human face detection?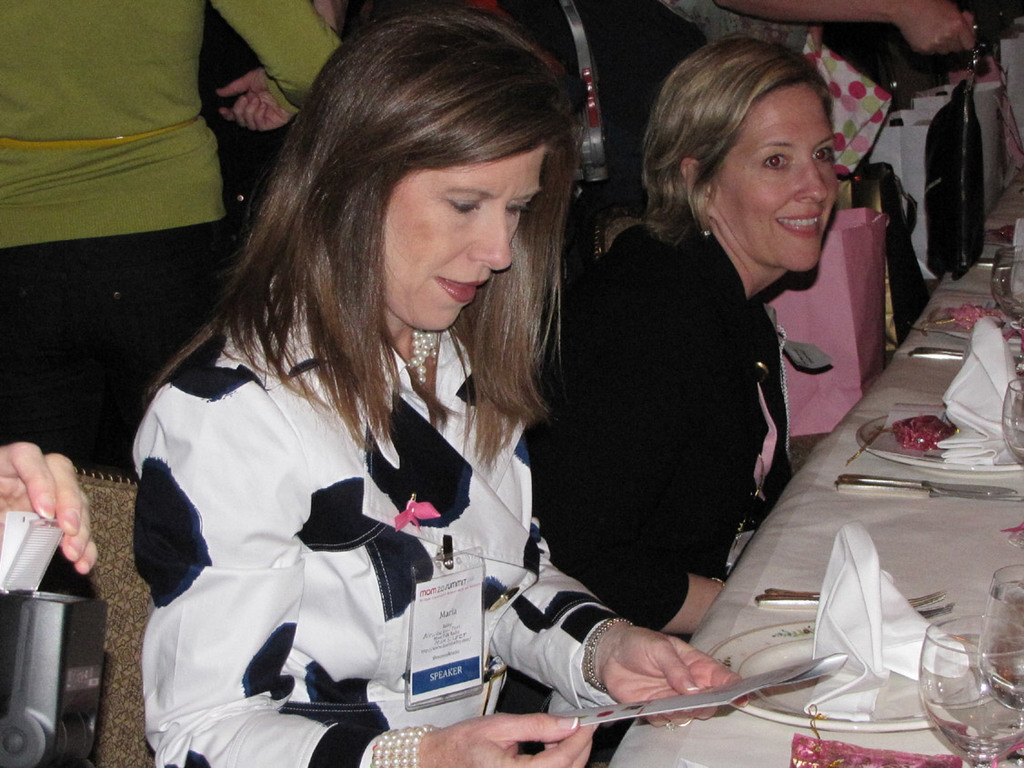
716 82 838 271
